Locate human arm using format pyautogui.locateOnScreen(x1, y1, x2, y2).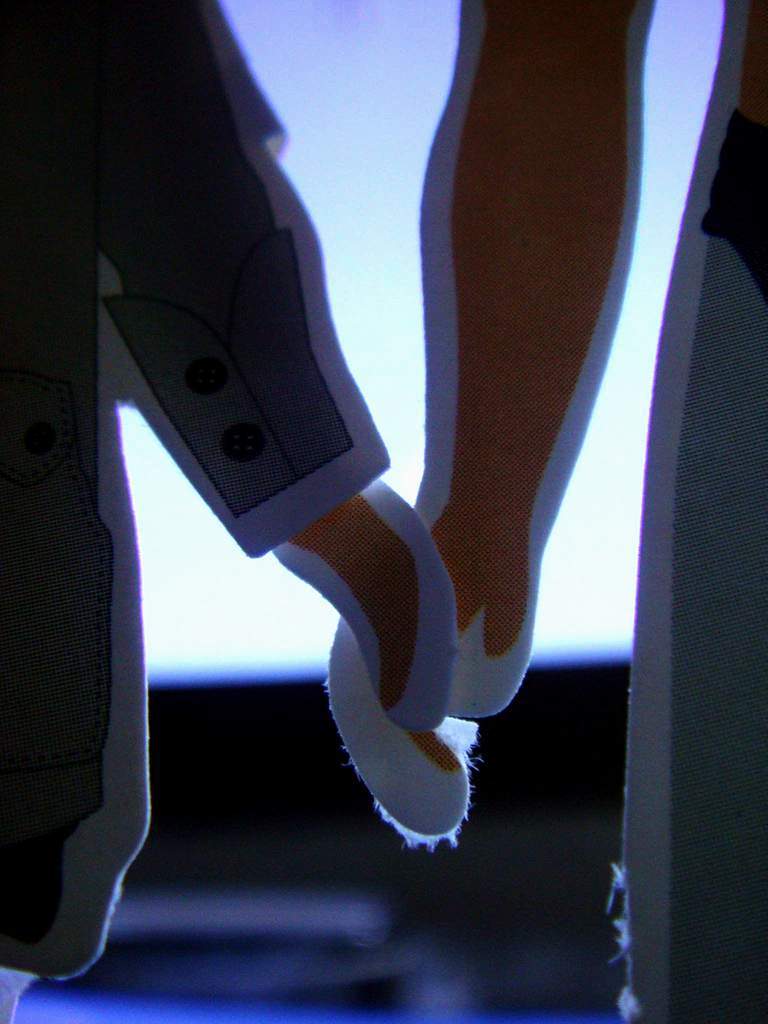
pyautogui.locateOnScreen(428, 4, 637, 725).
